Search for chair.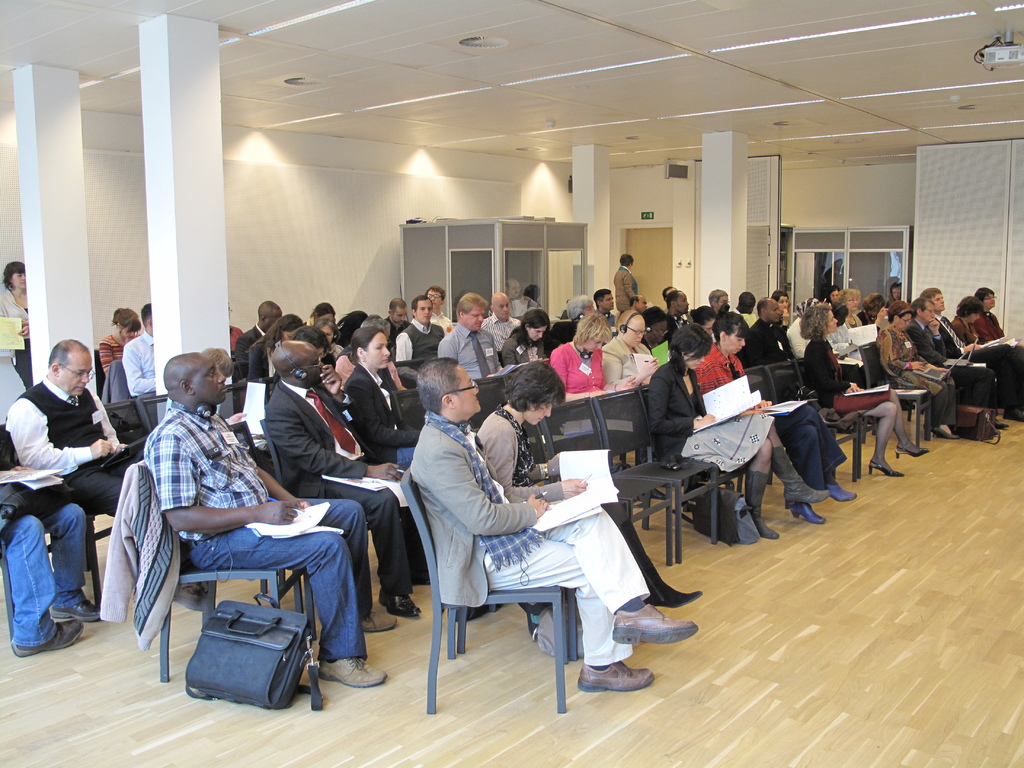
Found at x1=543, y1=398, x2=671, y2=572.
